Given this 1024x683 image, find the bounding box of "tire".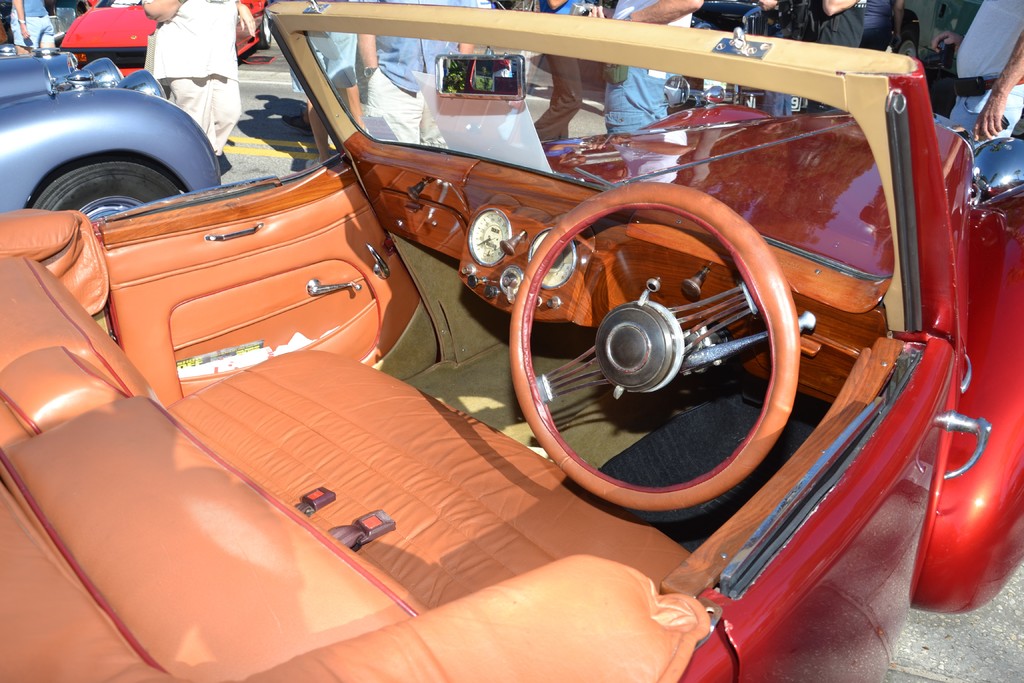
x1=261, y1=12, x2=271, y2=49.
